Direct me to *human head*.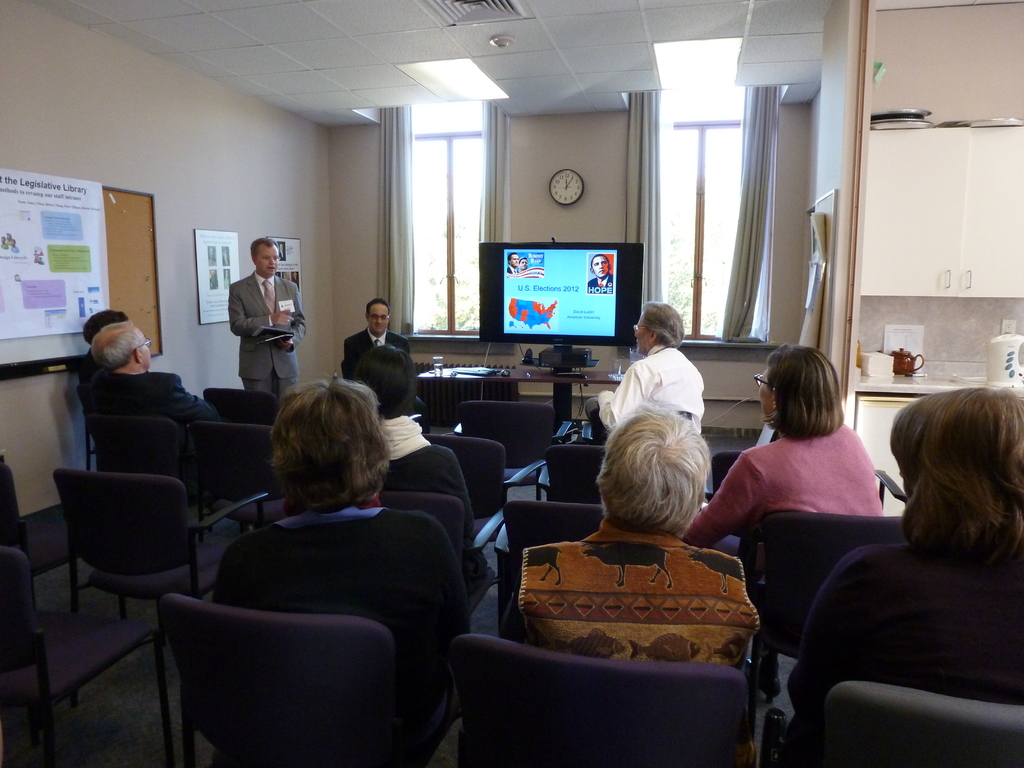
Direction: (267,386,388,488).
